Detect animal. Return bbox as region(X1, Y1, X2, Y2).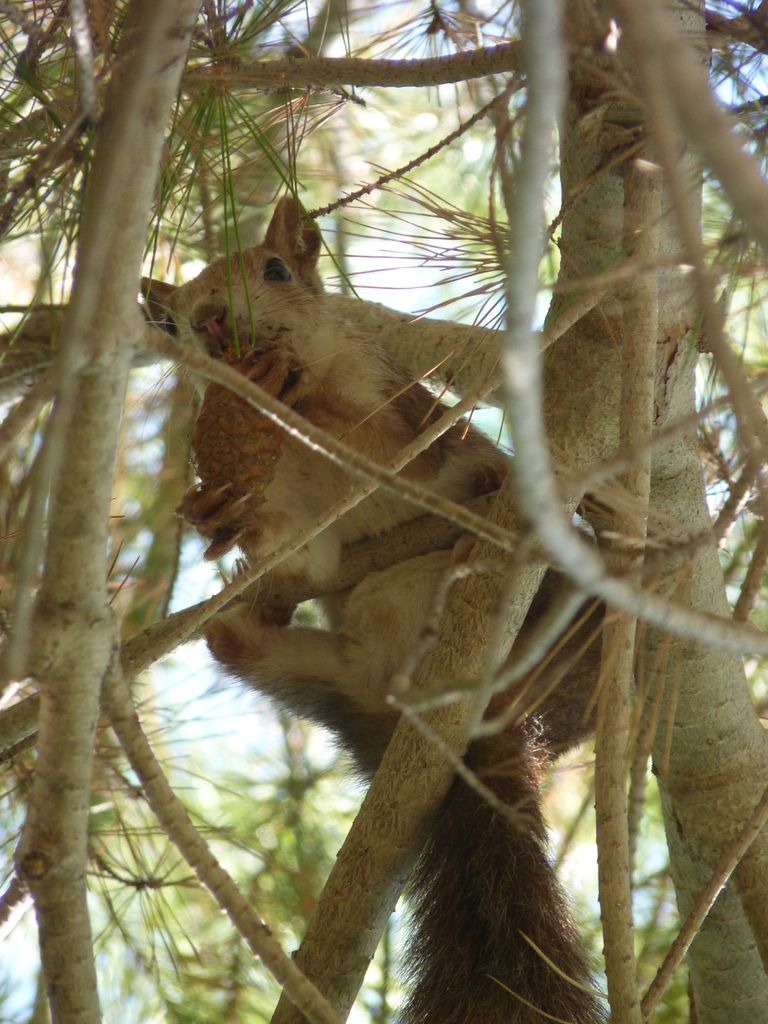
region(138, 192, 621, 1023).
